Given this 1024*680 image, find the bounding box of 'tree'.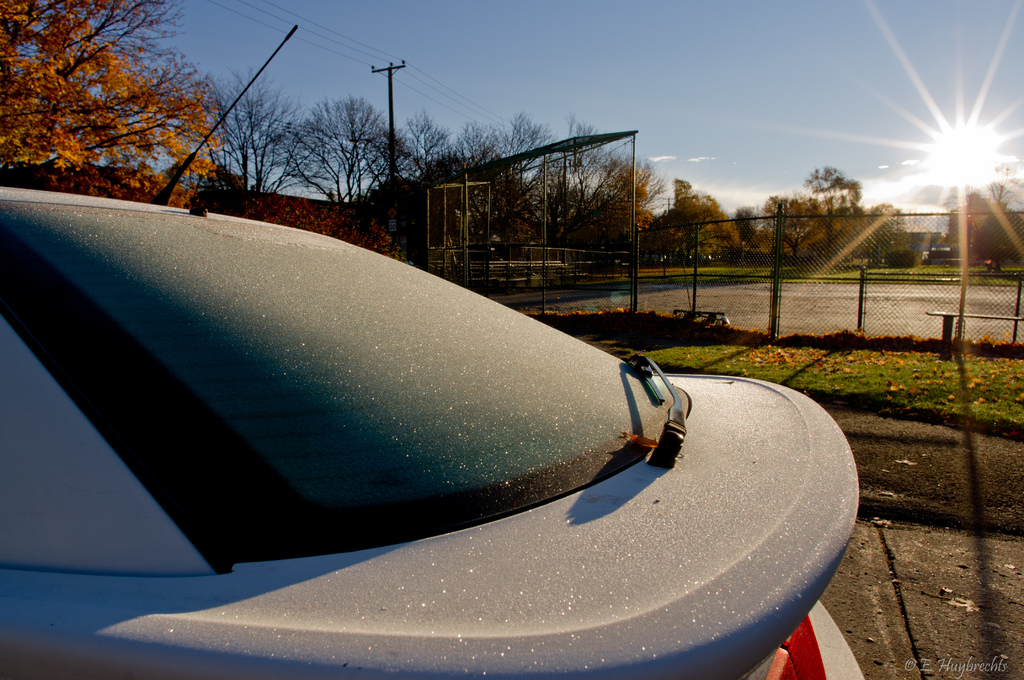
bbox=(395, 107, 471, 193).
